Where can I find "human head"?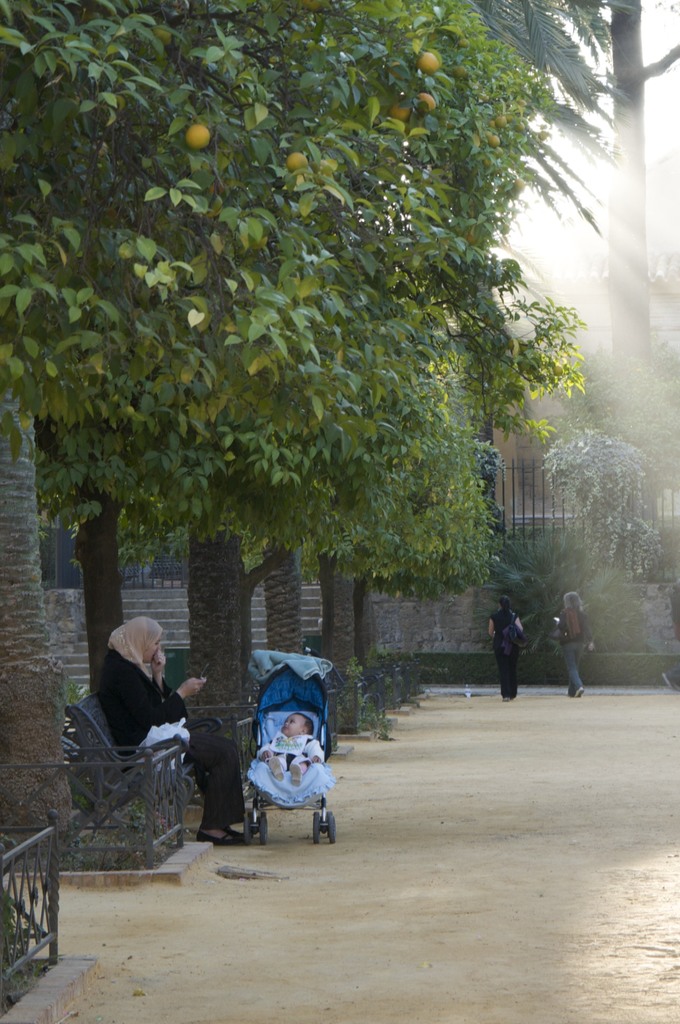
You can find it at {"x1": 282, "y1": 713, "x2": 314, "y2": 739}.
